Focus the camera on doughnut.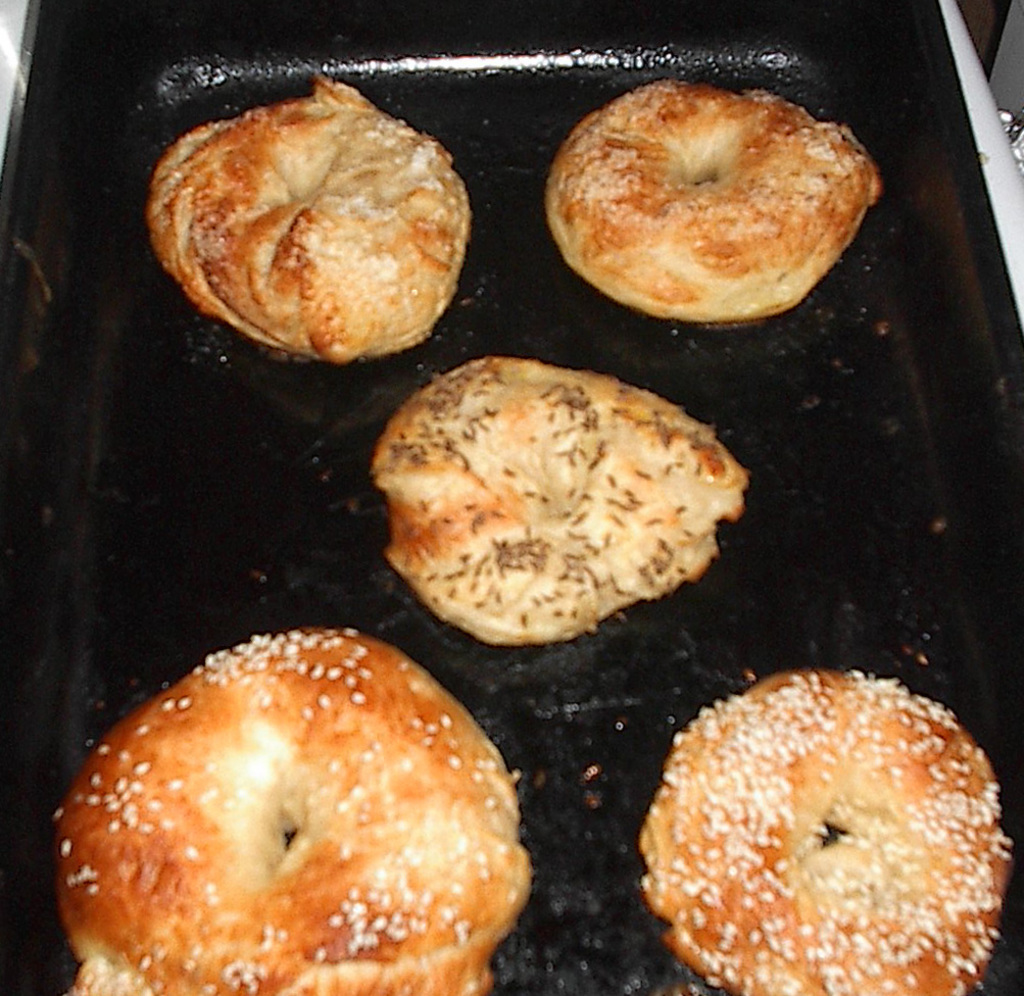
Focus region: x1=647 y1=663 x2=1014 y2=993.
